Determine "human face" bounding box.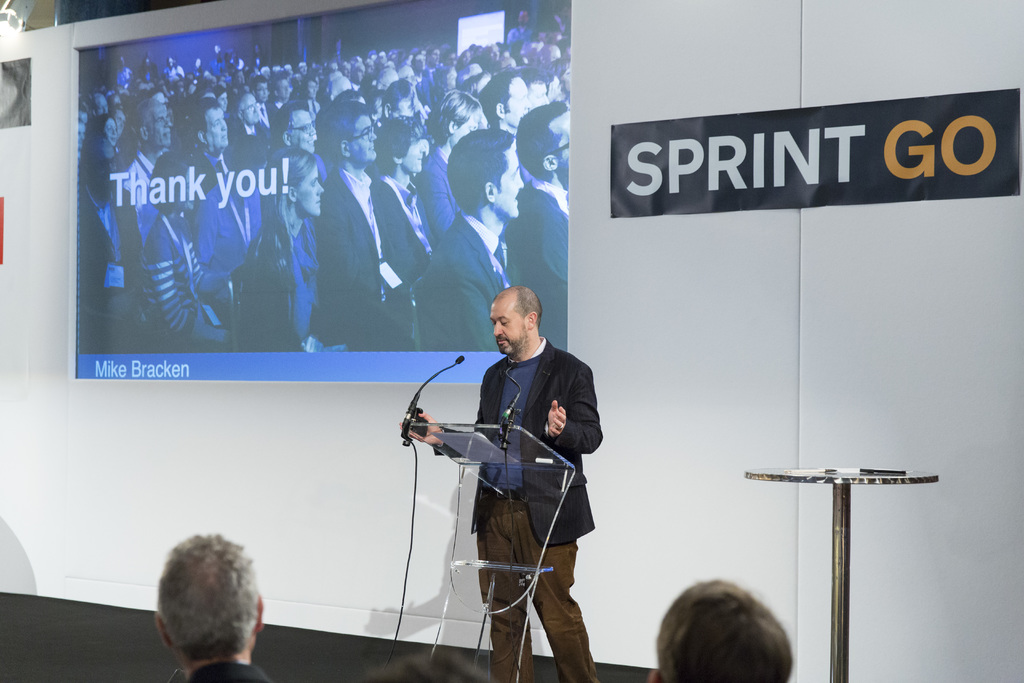
Determined: [309, 78, 320, 99].
